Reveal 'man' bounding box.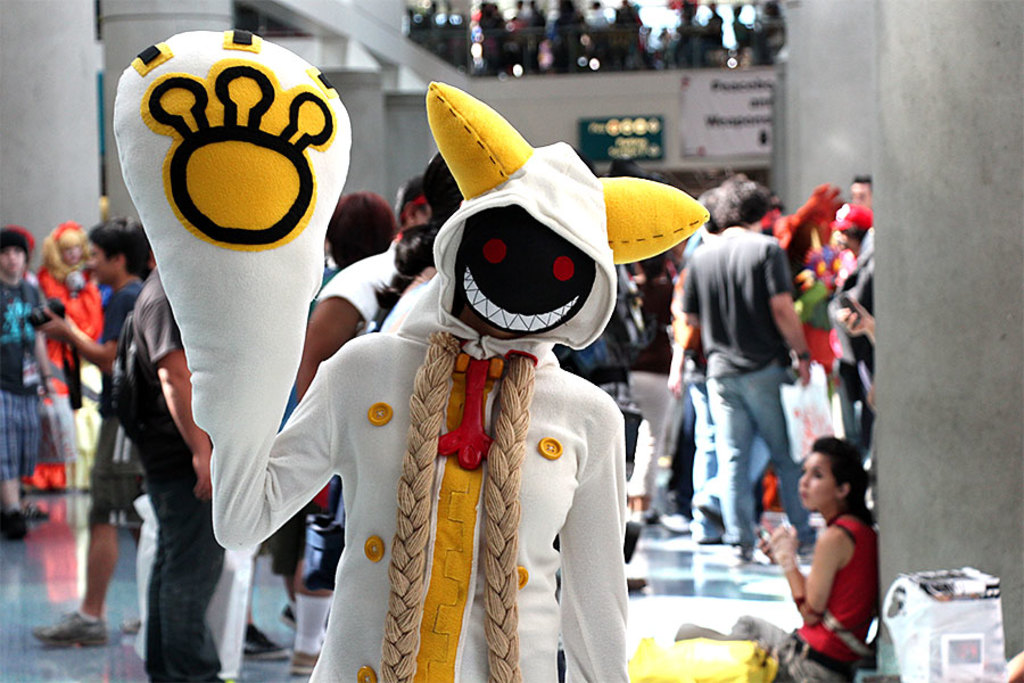
Revealed: crop(668, 179, 826, 573).
